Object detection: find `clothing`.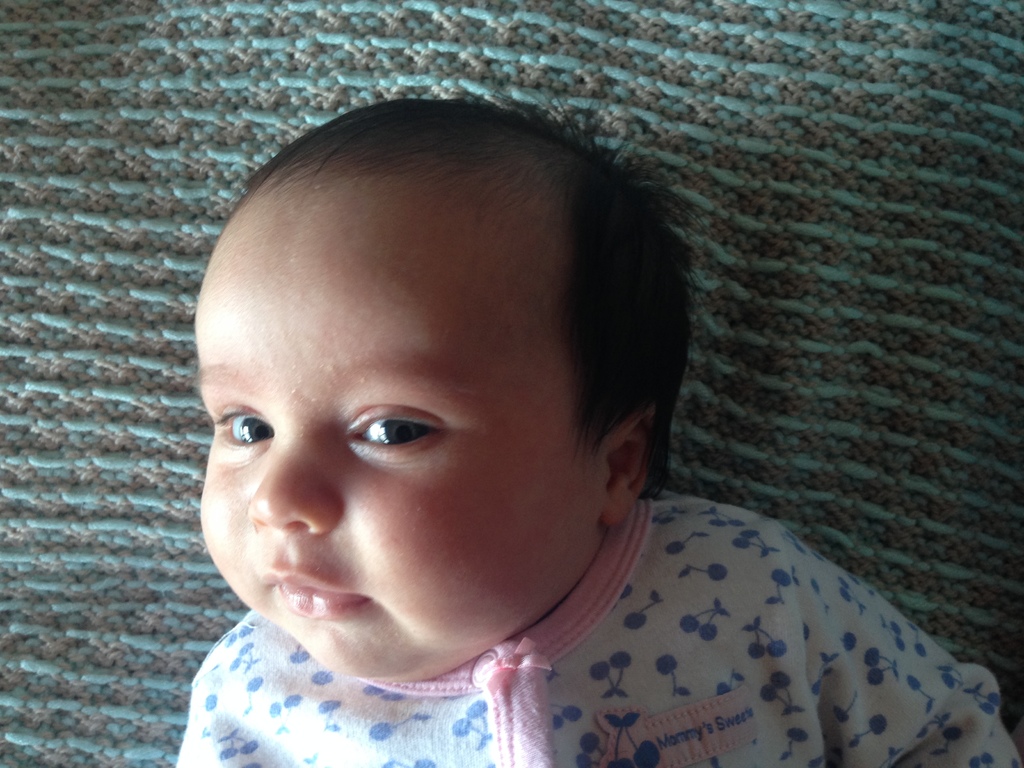
crop(164, 474, 1023, 767).
